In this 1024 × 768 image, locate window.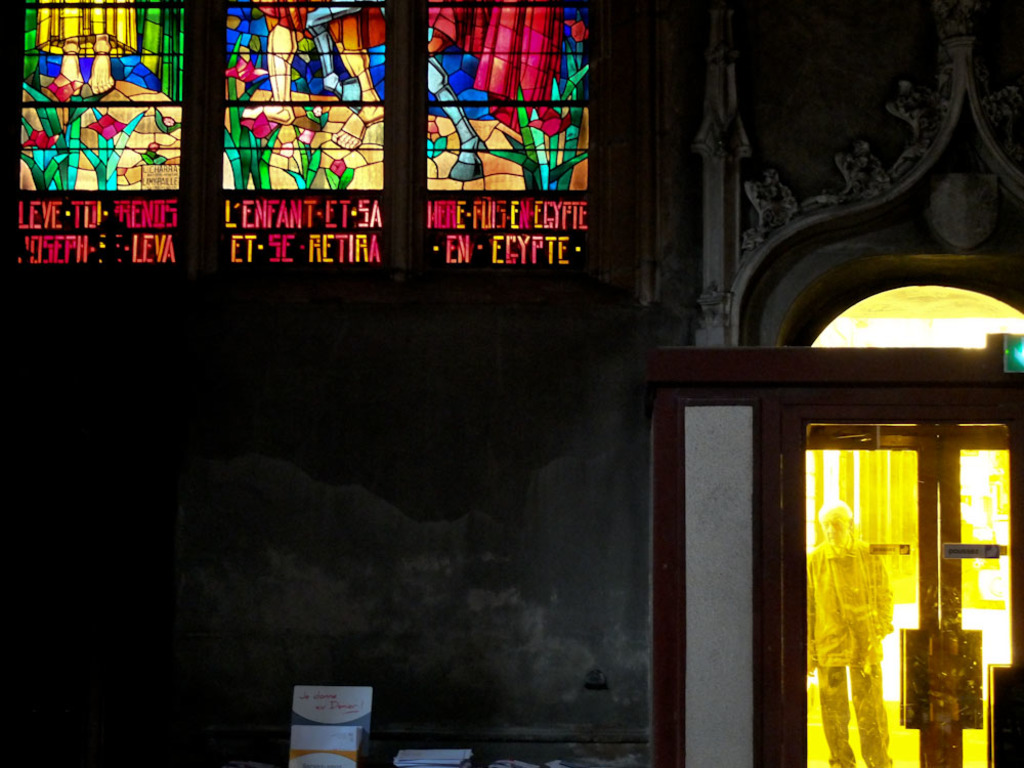
Bounding box: [801,281,1023,352].
